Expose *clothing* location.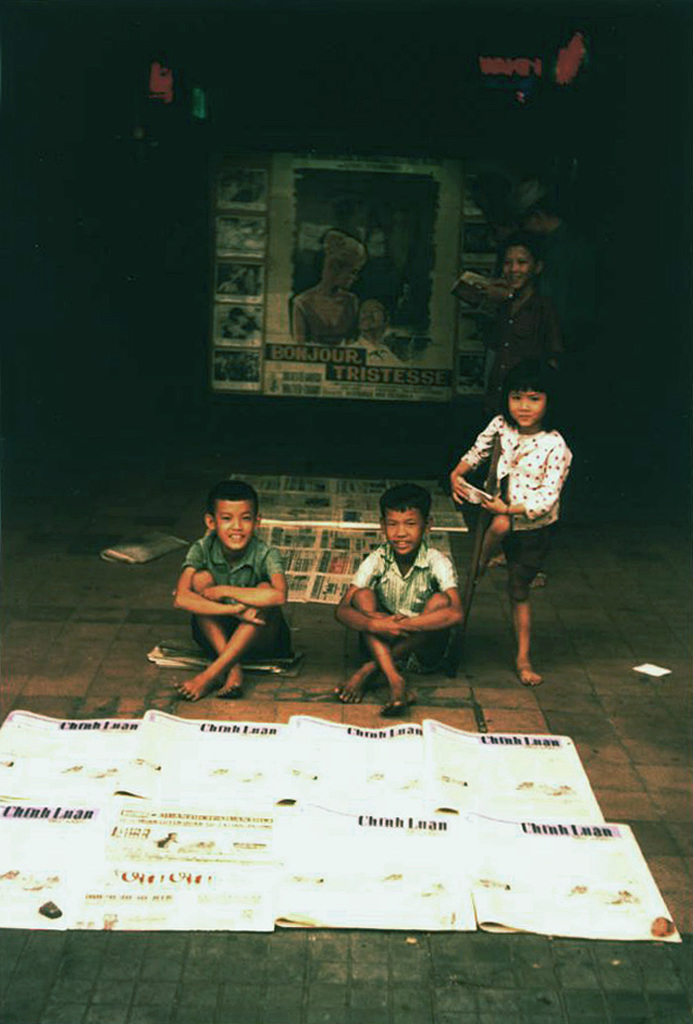
Exposed at 454/415/581/574.
